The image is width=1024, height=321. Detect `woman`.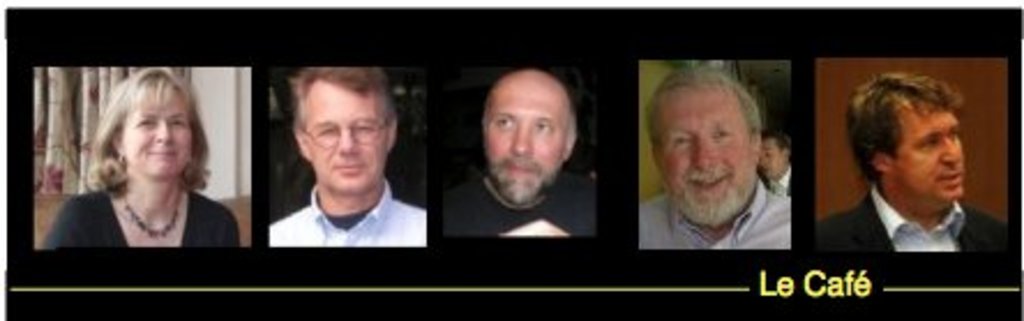
Detection: (55,72,233,256).
